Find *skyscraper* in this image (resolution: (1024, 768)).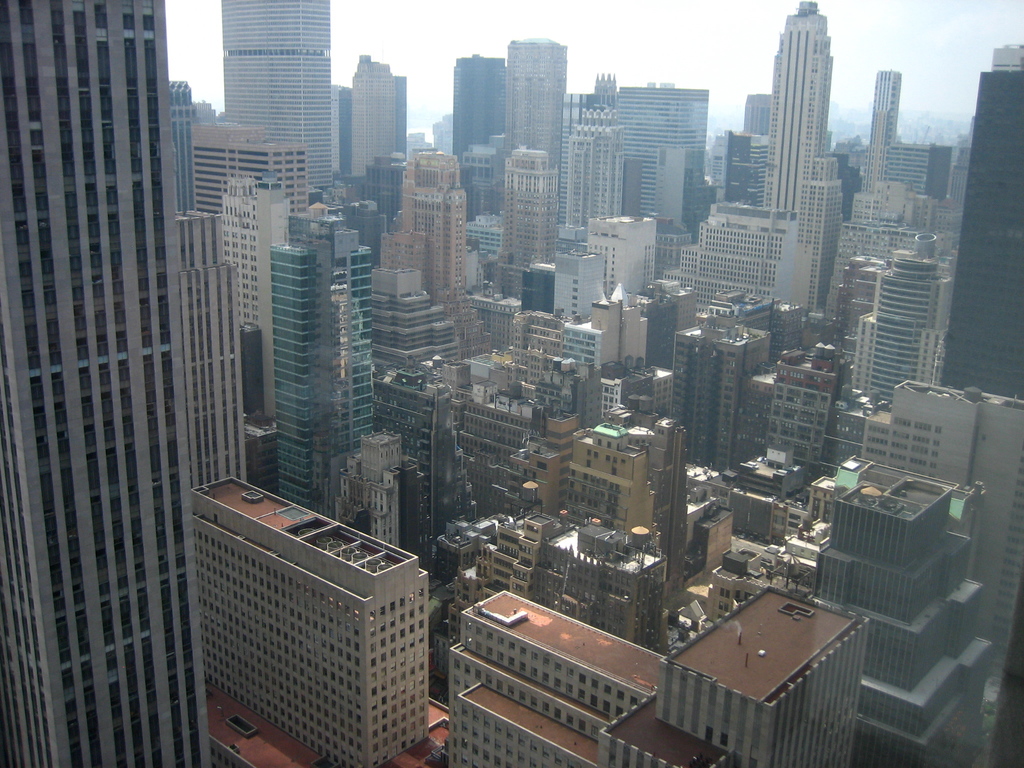
<bbox>847, 248, 949, 395</bbox>.
